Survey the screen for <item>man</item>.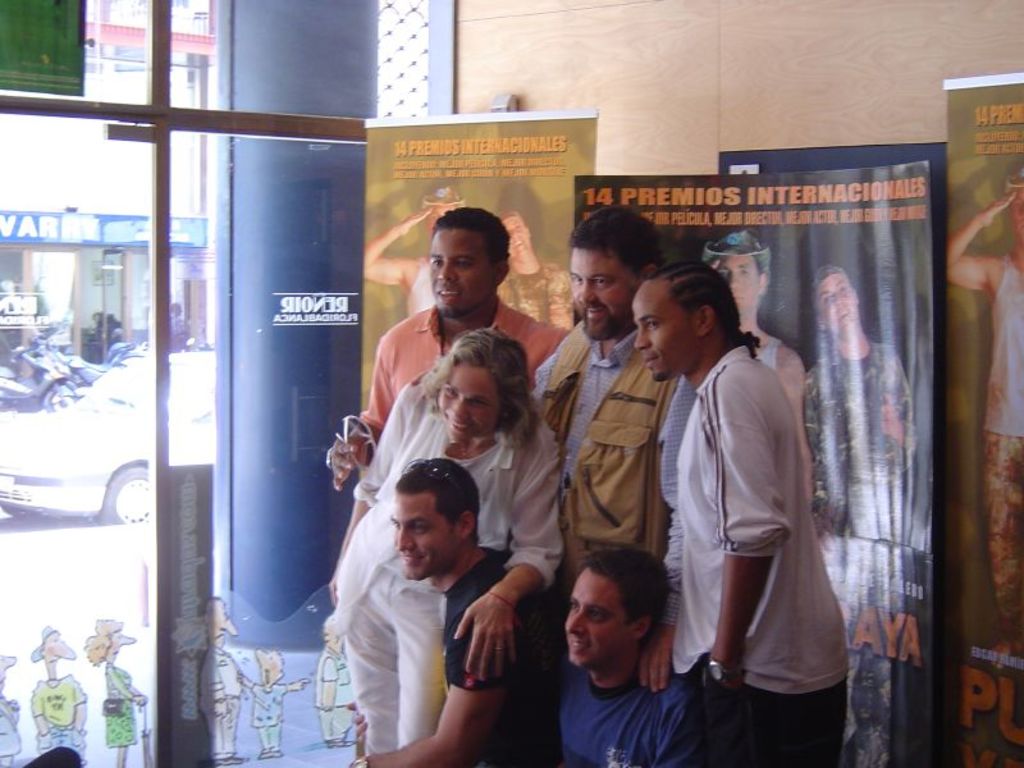
Survey found: 198 600 251 765.
